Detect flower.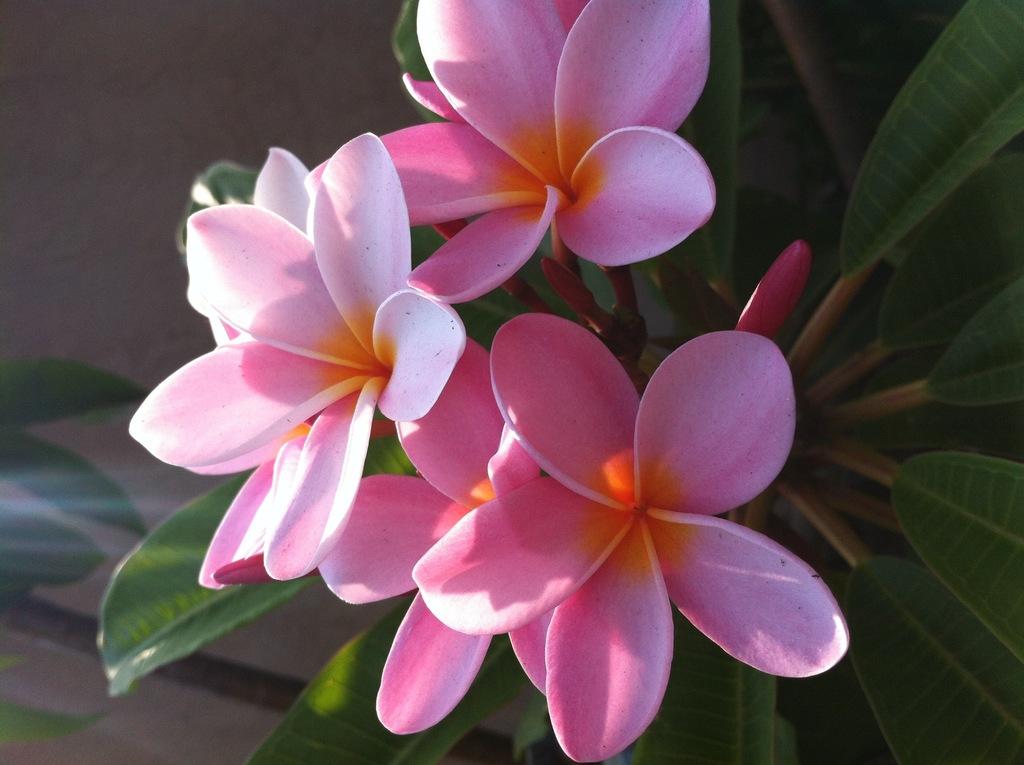
Detected at <bbox>316, 344, 558, 737</bbox>.
